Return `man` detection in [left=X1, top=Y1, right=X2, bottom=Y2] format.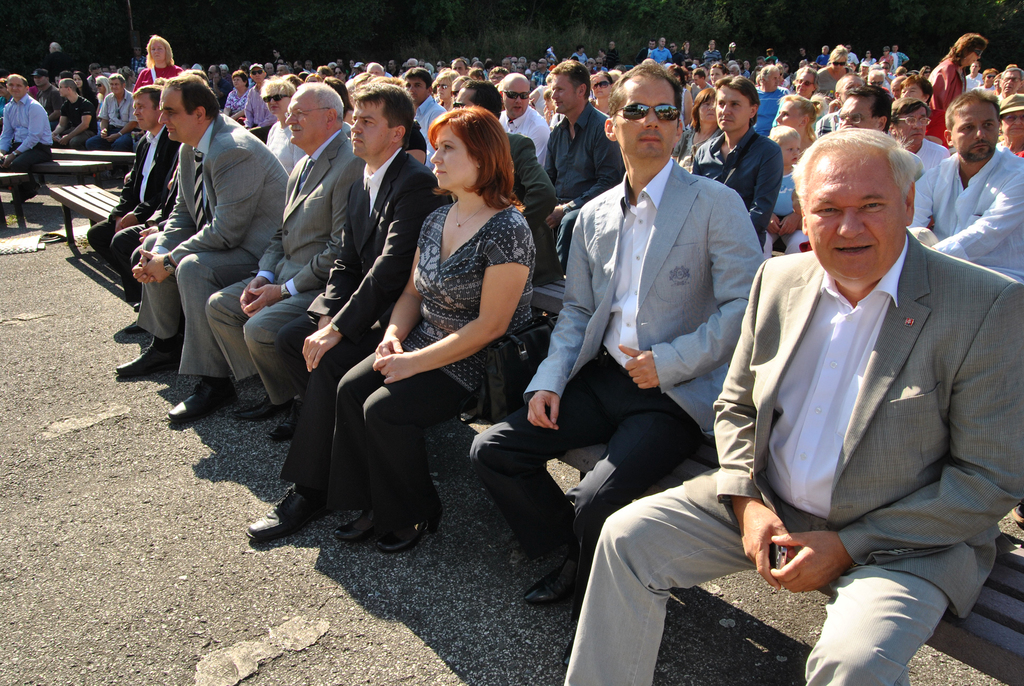
[left=568, top=127, right=1023, bottom=685].
